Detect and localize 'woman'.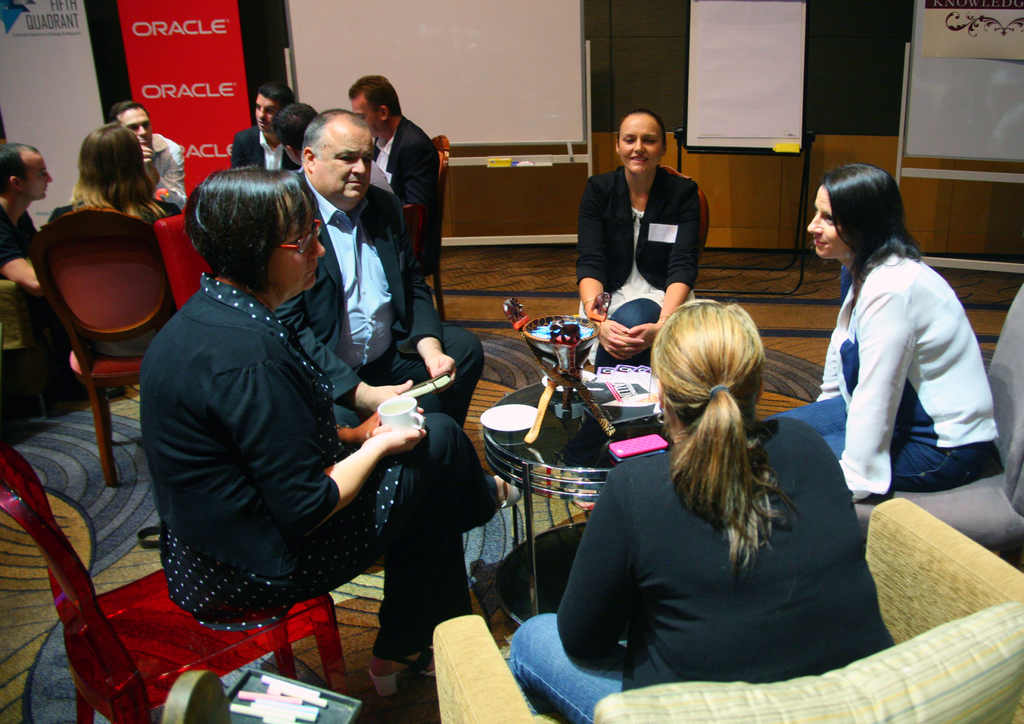
Localized at 575,113,706,365.
